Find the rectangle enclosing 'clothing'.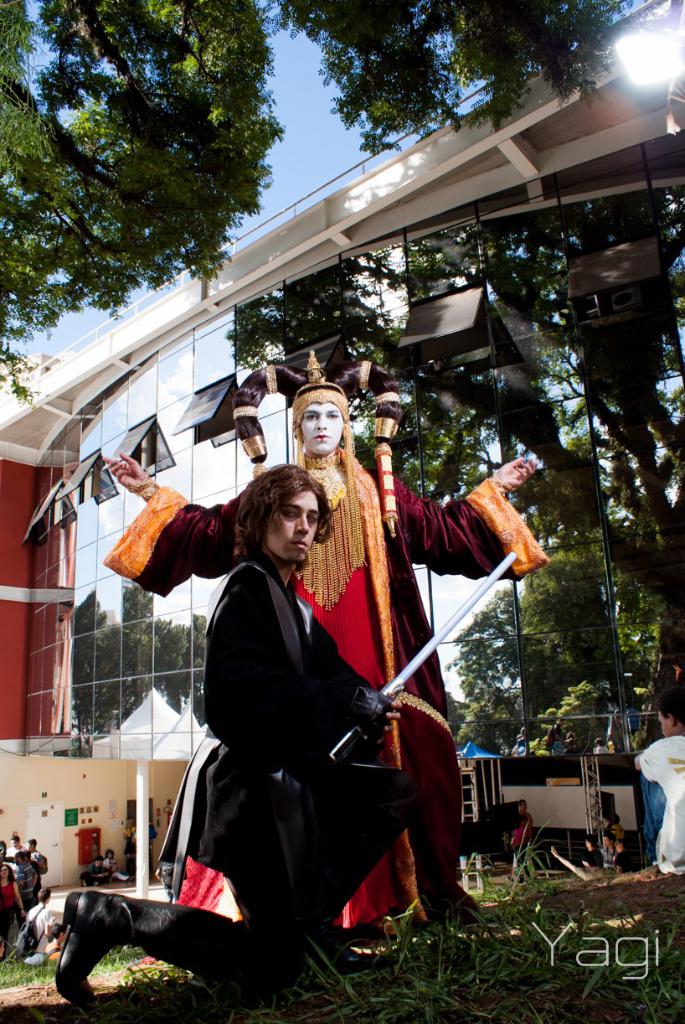
detection(0, 881, 18, 938).
